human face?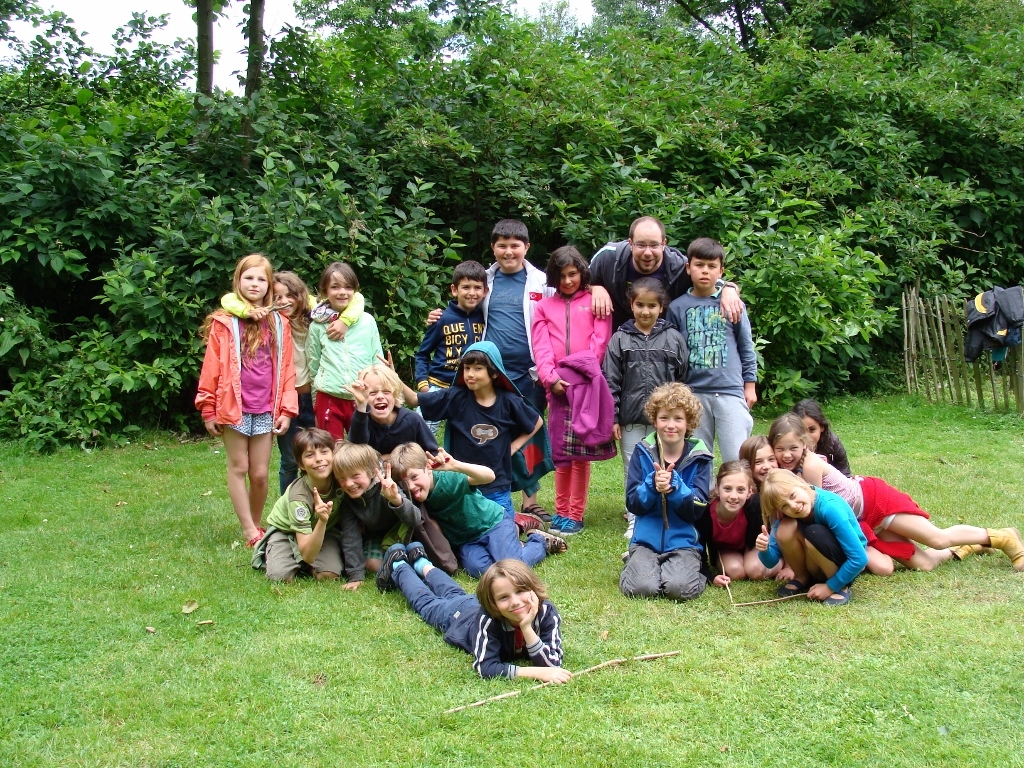
(left=778, top=486, right=809, bottom=515)
